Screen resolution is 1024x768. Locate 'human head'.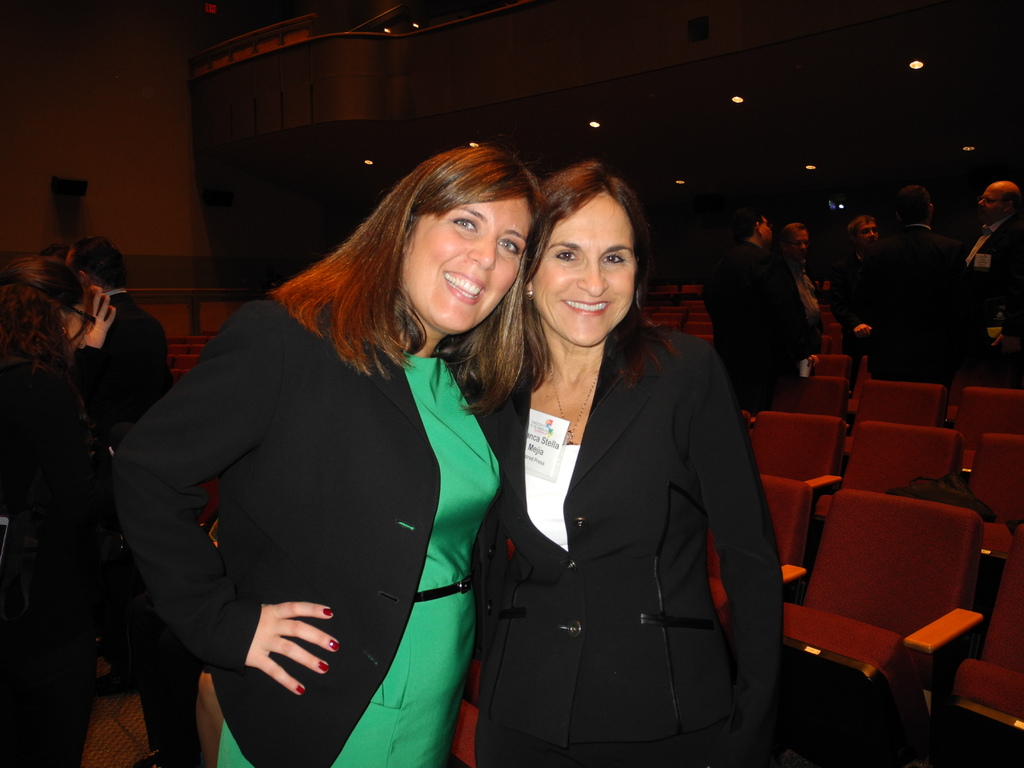
locate(848, 214, 879, 252).
